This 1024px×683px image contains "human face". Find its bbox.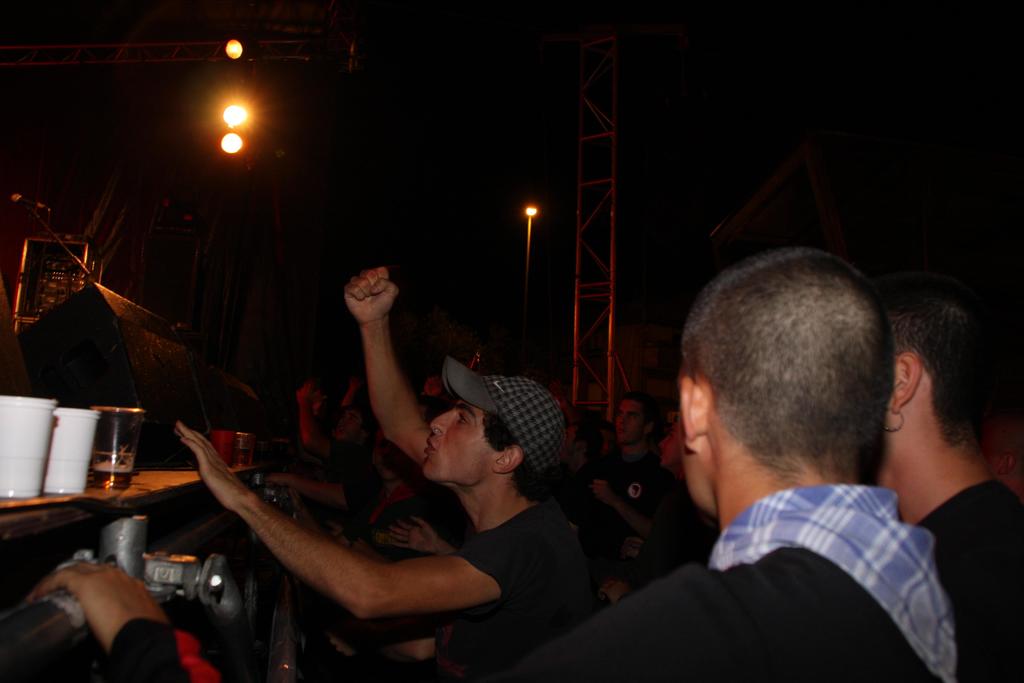
locate(420, 391, 506, 486).
